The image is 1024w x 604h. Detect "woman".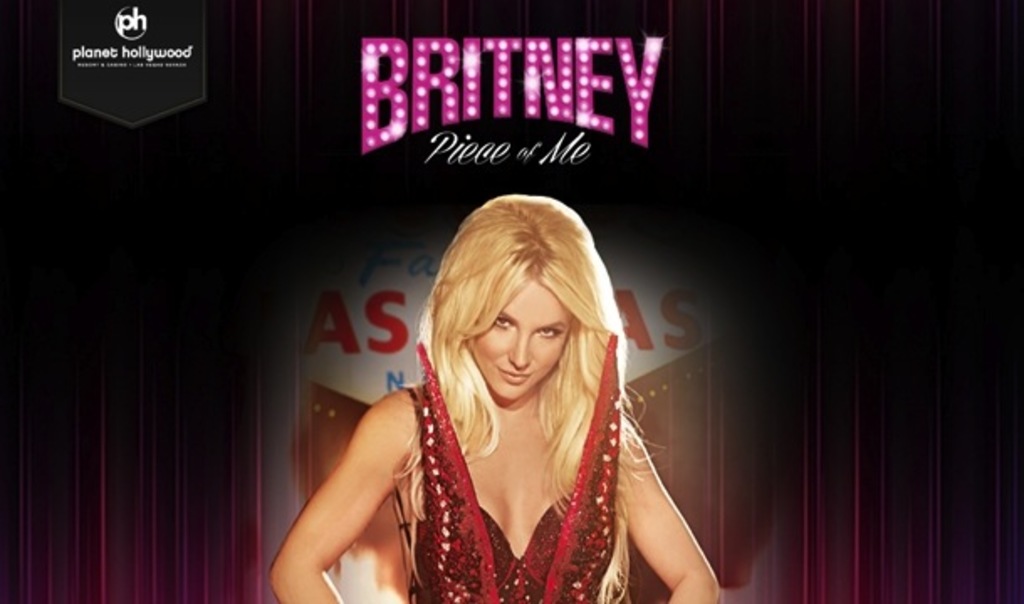
Detection: BBox(344, 183, 707, 603).
